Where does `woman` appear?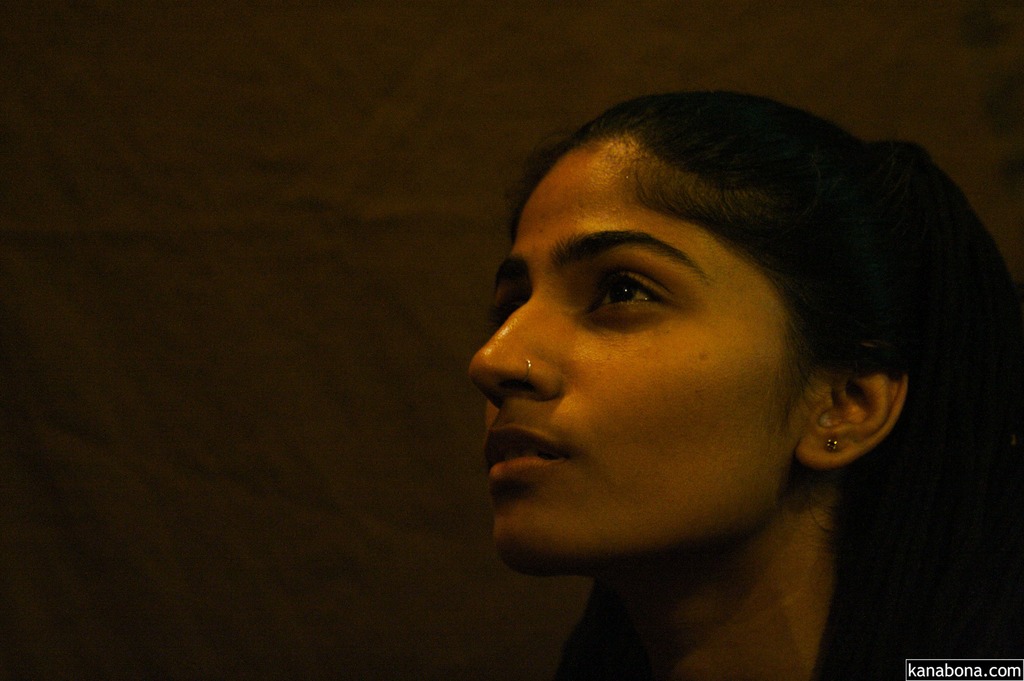
Appears at [left=369, top=70, right=1000, bottom=667].
